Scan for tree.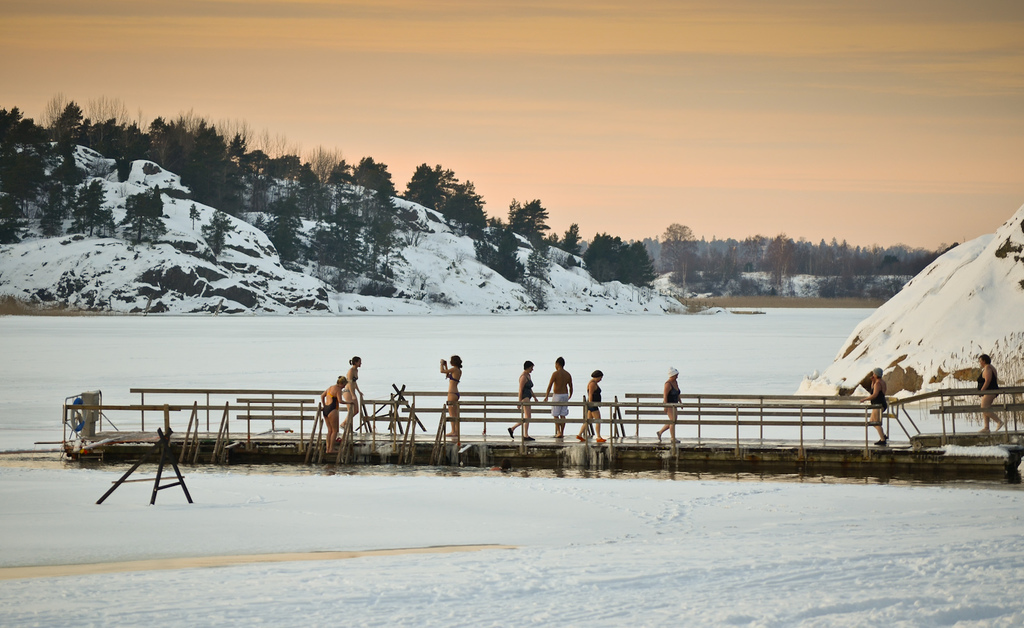
Scan result: [x1=51, y1=97, x2=90, y2=141].
